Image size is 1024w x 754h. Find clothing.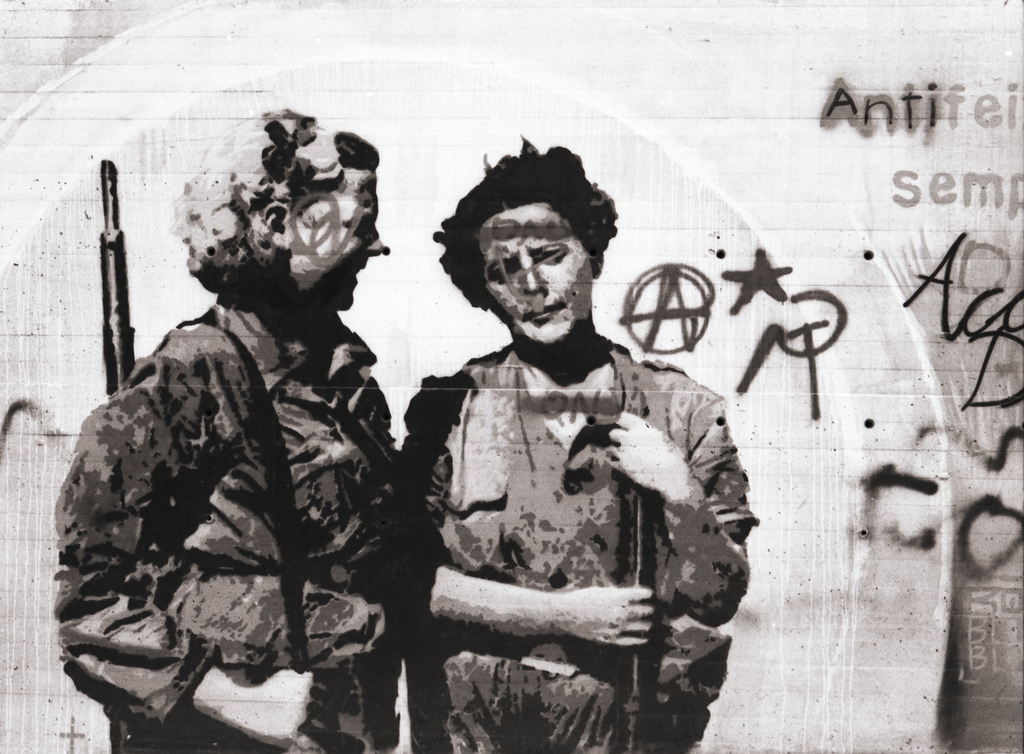
left=392, top=256, right=749, bottom=712.
